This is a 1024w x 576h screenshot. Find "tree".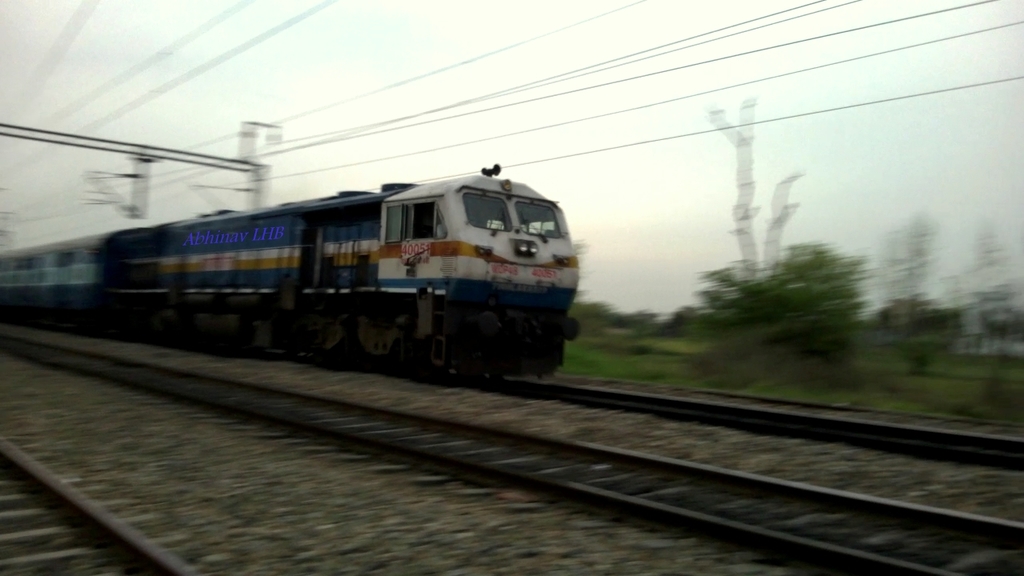
Bounding box: 686 232 860 359.
